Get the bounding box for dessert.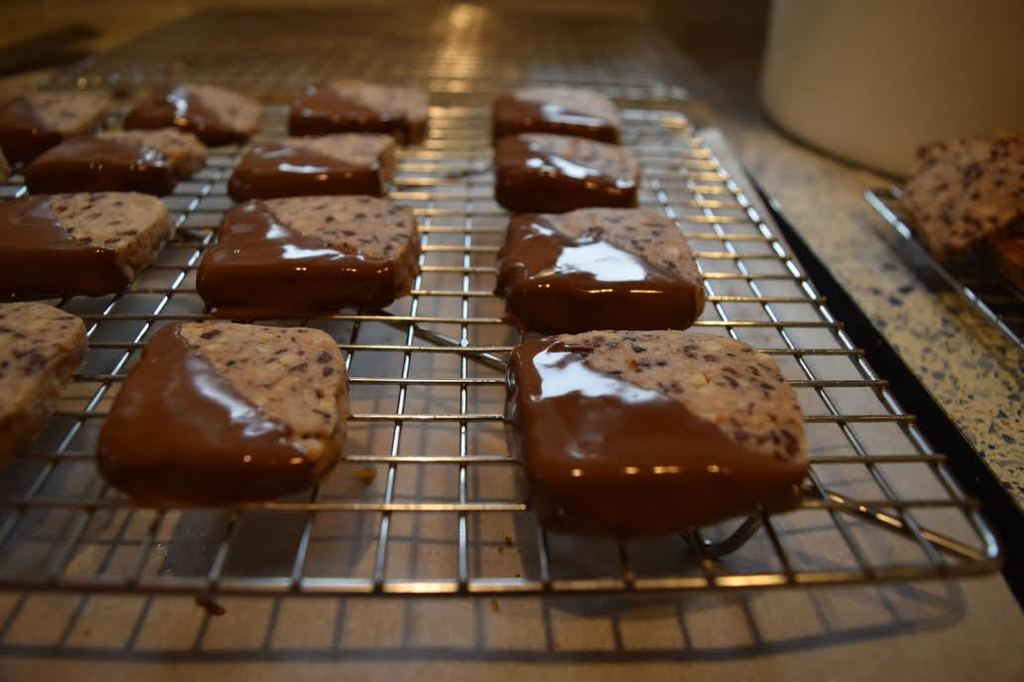
4,93,110,147.
